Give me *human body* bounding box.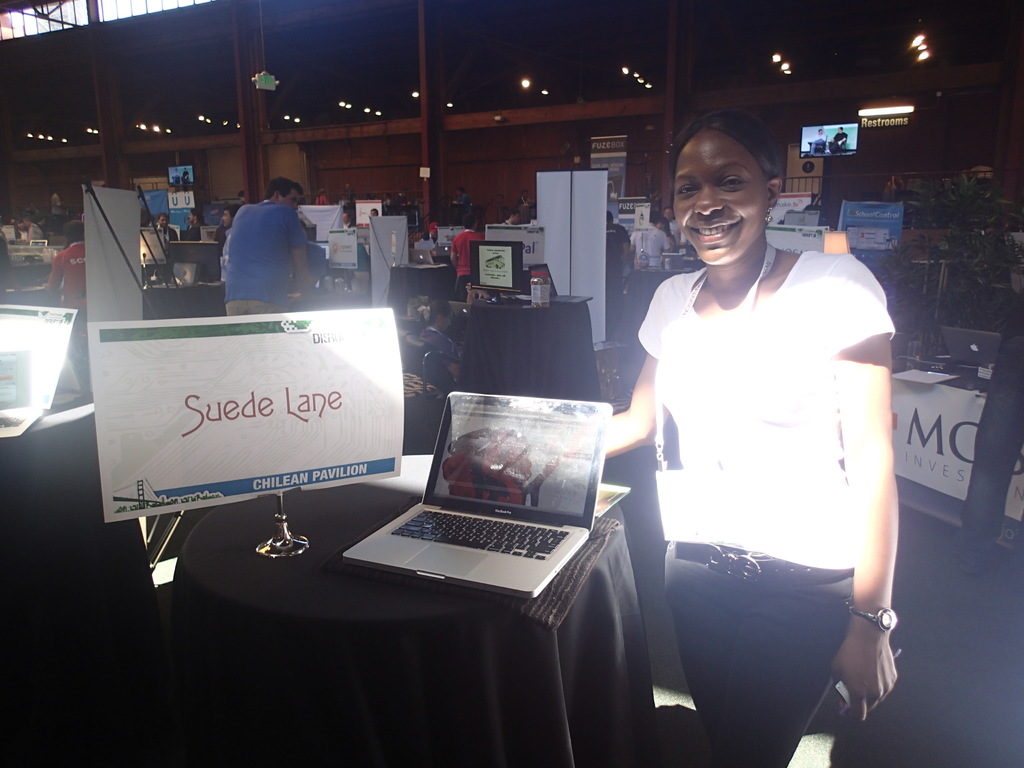
region(605, 80, 908, 745).
